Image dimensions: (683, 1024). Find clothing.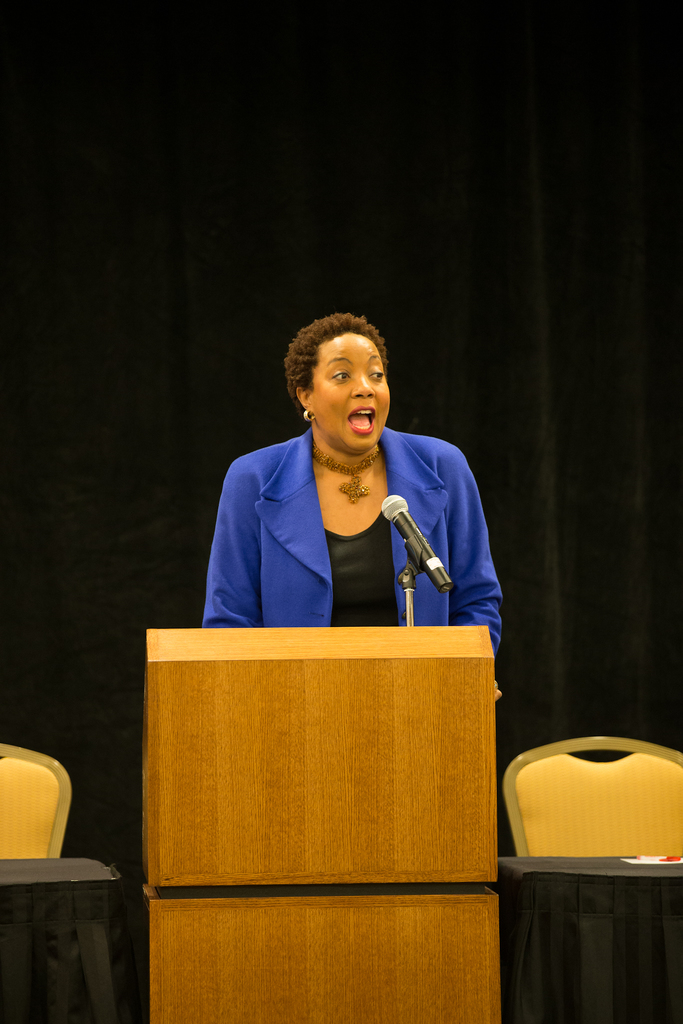
(left=209, top=415, right=491, bottom=632).
